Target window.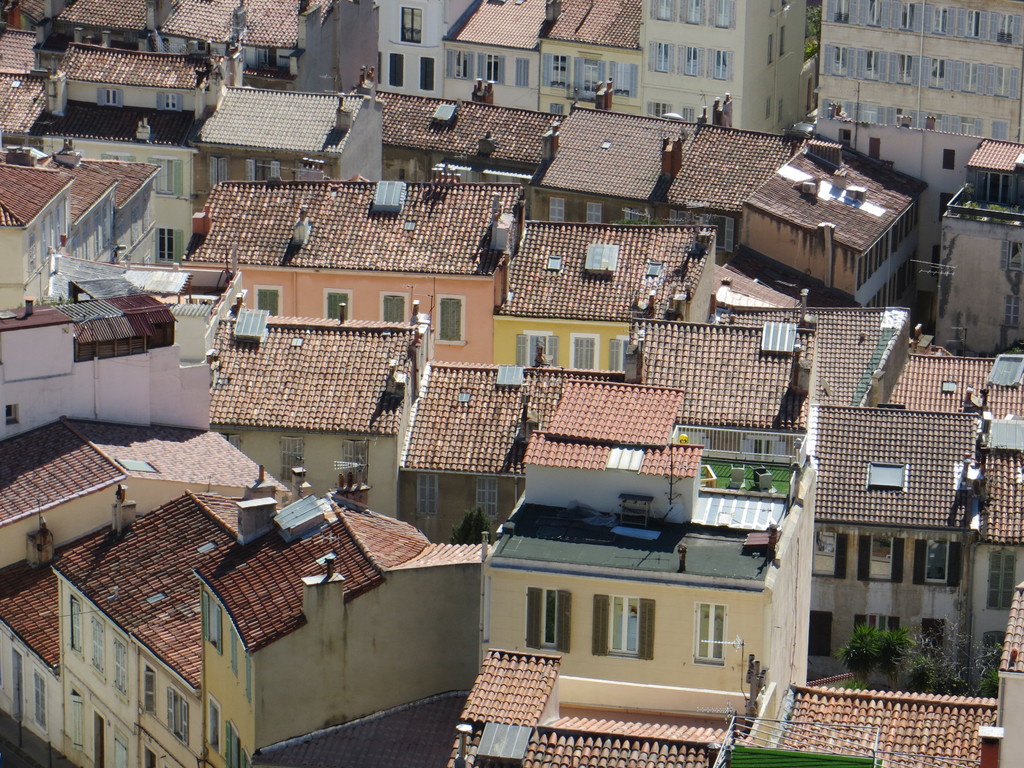
Target region: 344 438 369 479.
